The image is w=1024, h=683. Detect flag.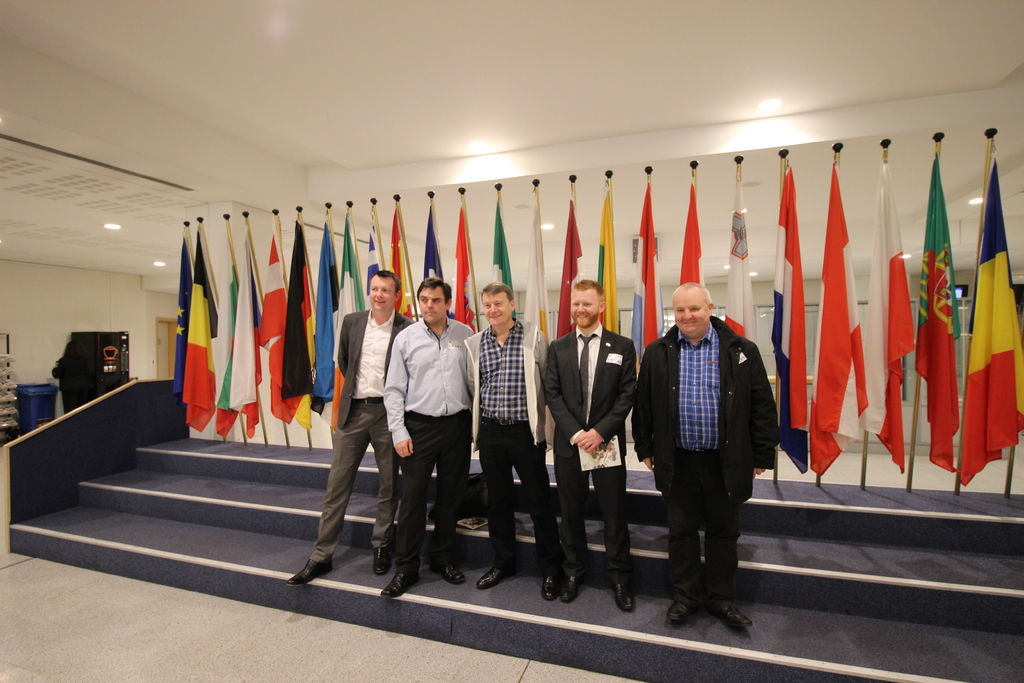
Detection: [275,214,323,431].
